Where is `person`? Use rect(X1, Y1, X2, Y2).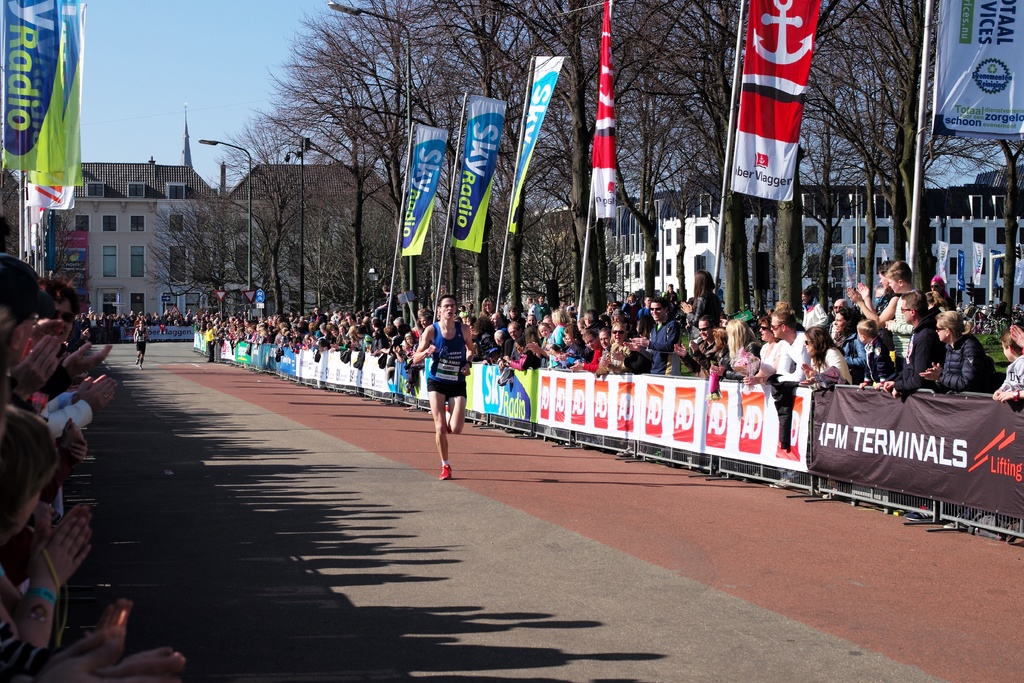
rect(133, 318, 153, 368).
